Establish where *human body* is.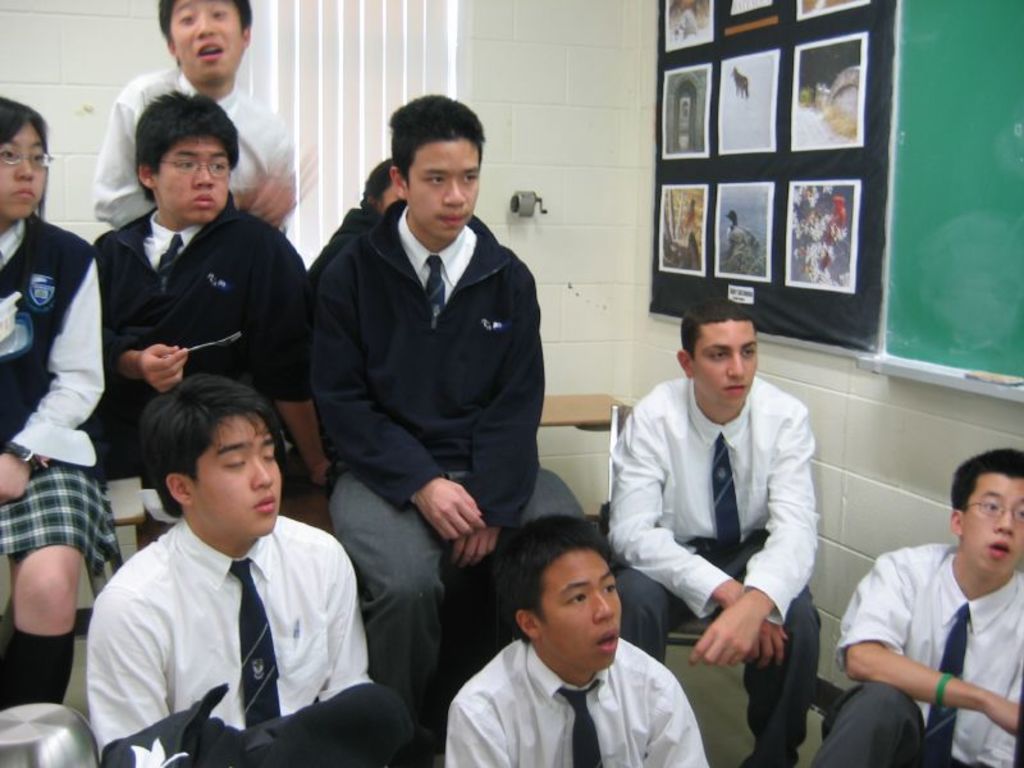
Established at (x1=0, y1=218, x2=127, y2=717).
